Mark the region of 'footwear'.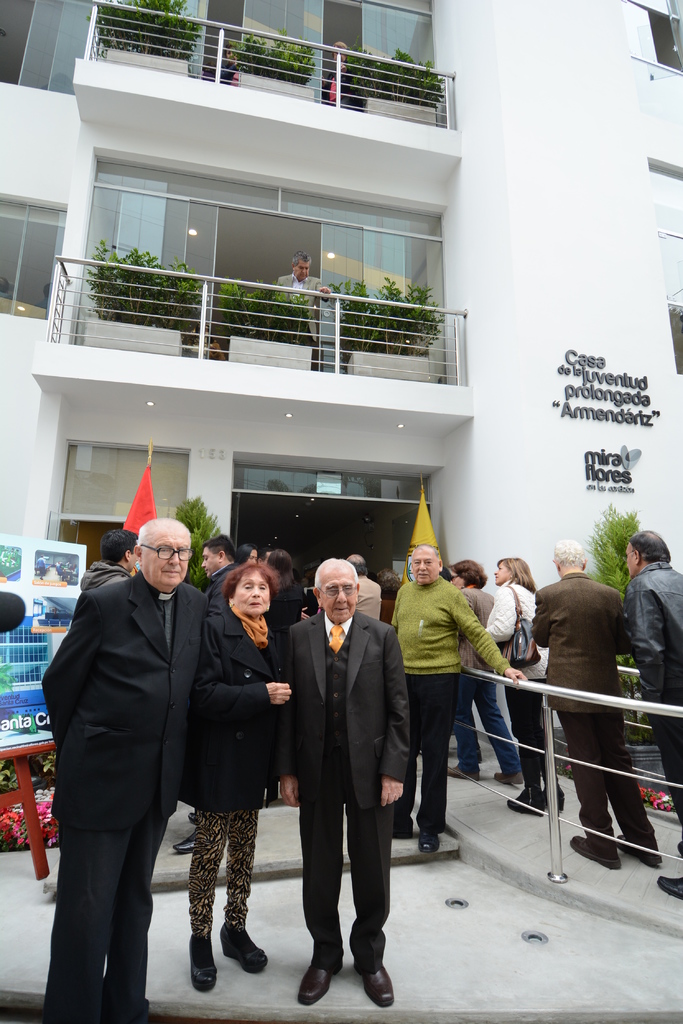
Region: [left=218, top=929, right=290, bottom=973].
